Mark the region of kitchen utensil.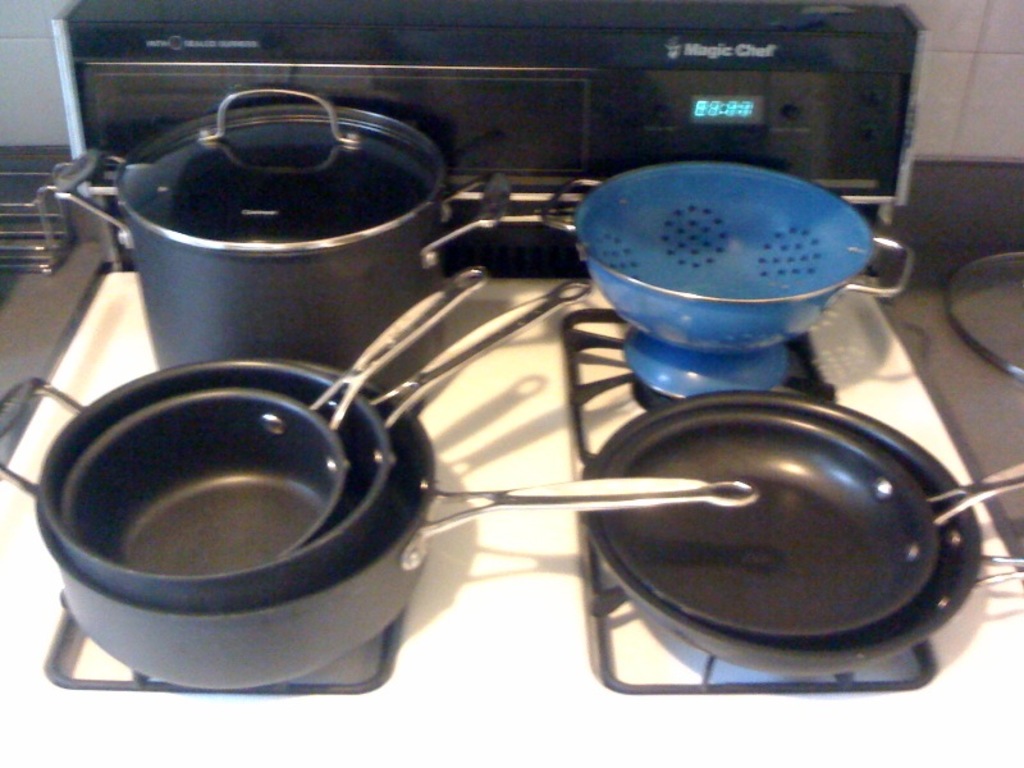
Region: select_region(55, 88, 506, 399).
